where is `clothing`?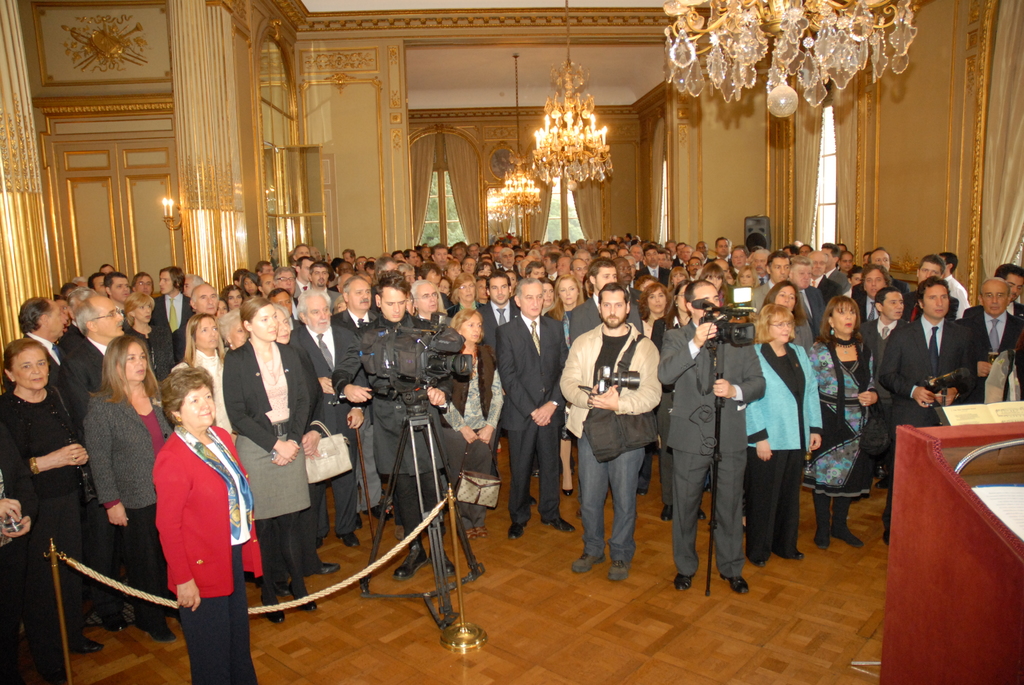
{"left": 223, "top": 336, "right": 316, "bottom": 608}.
